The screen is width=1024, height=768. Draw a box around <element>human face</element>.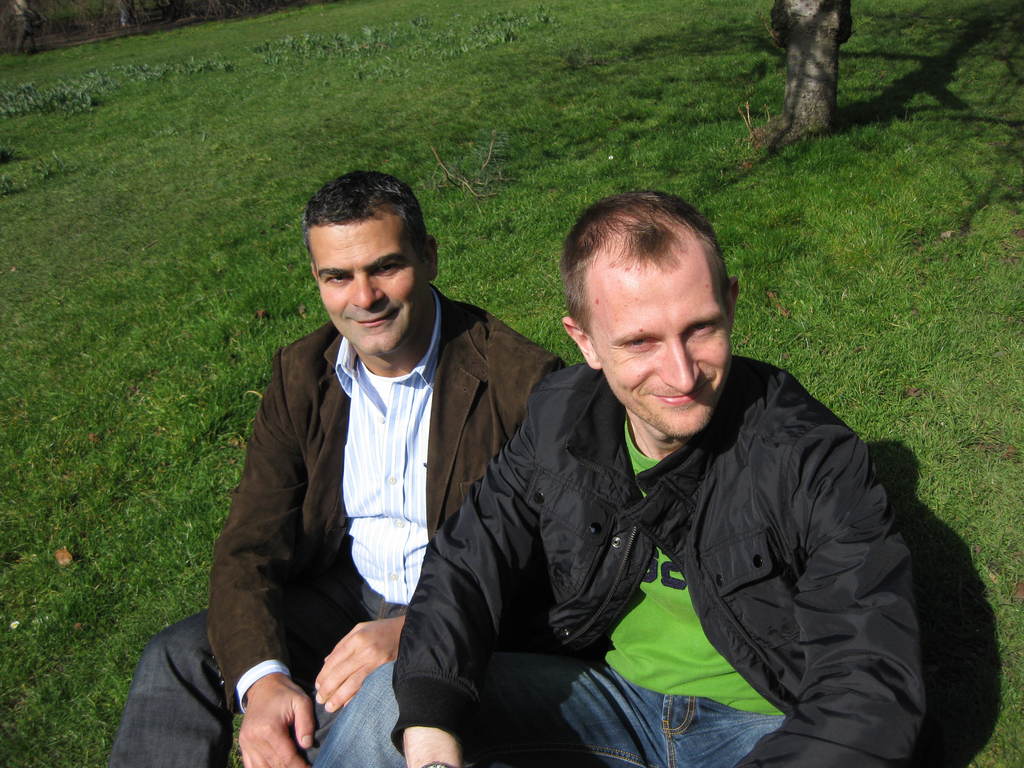
Rect(589, 245, 735, 435).
